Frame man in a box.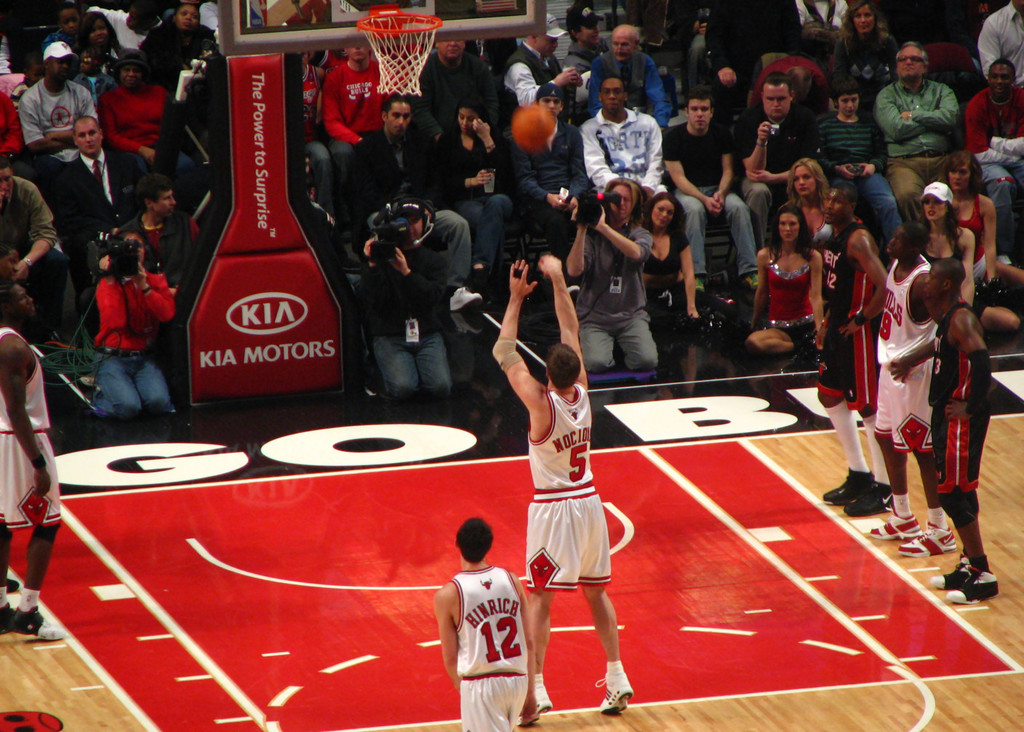
(580, 29, 665, 133).
